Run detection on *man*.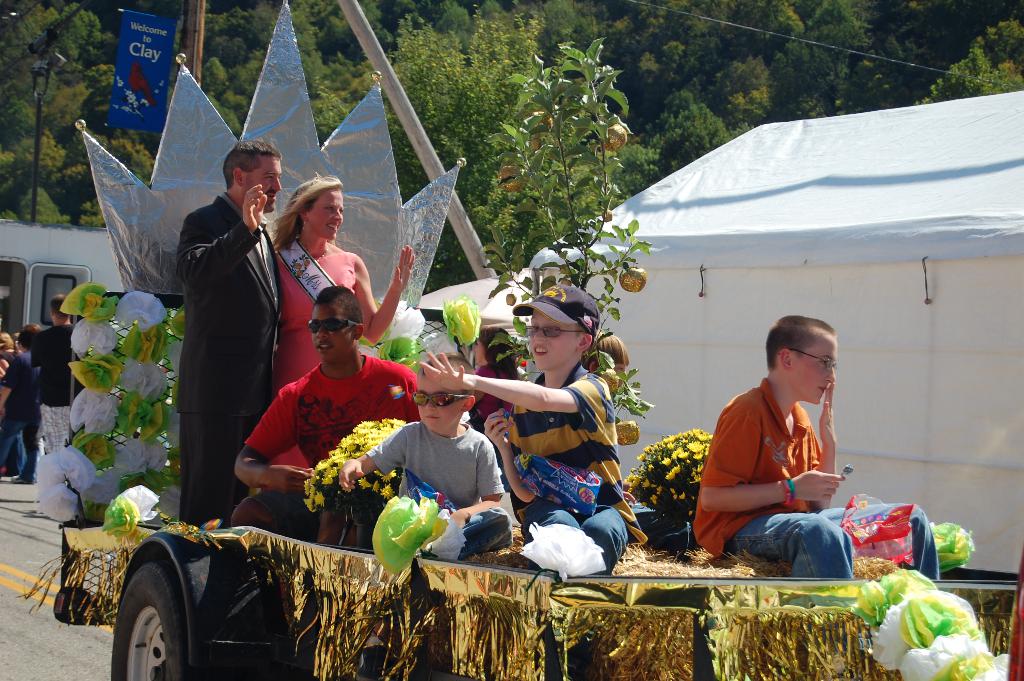
Result: <region>155, 119, 291, 552</region>.
